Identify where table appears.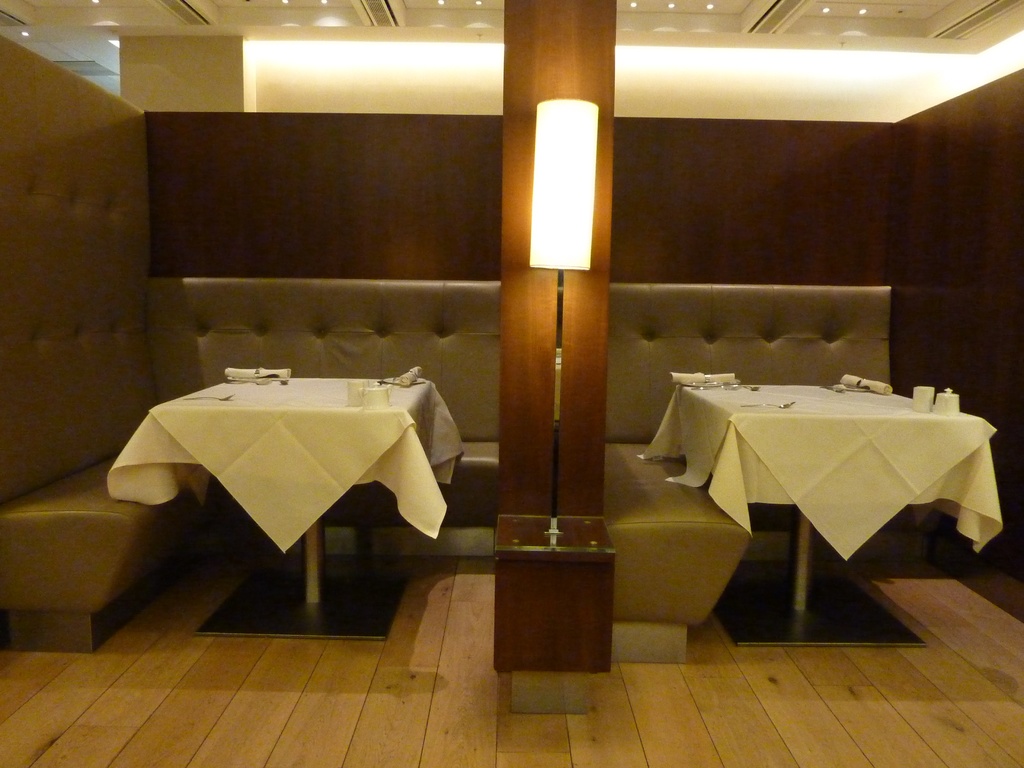
Appears at 637,319,997,665.
